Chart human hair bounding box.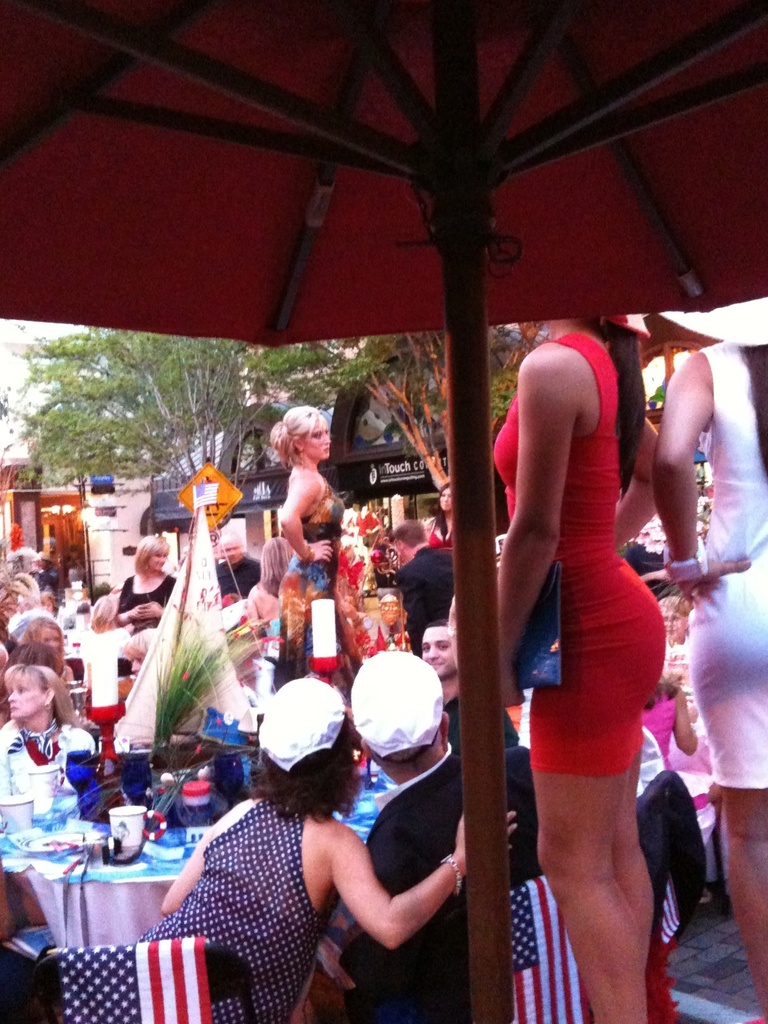
Charted: l=15, t=614, r=65, b=650.
